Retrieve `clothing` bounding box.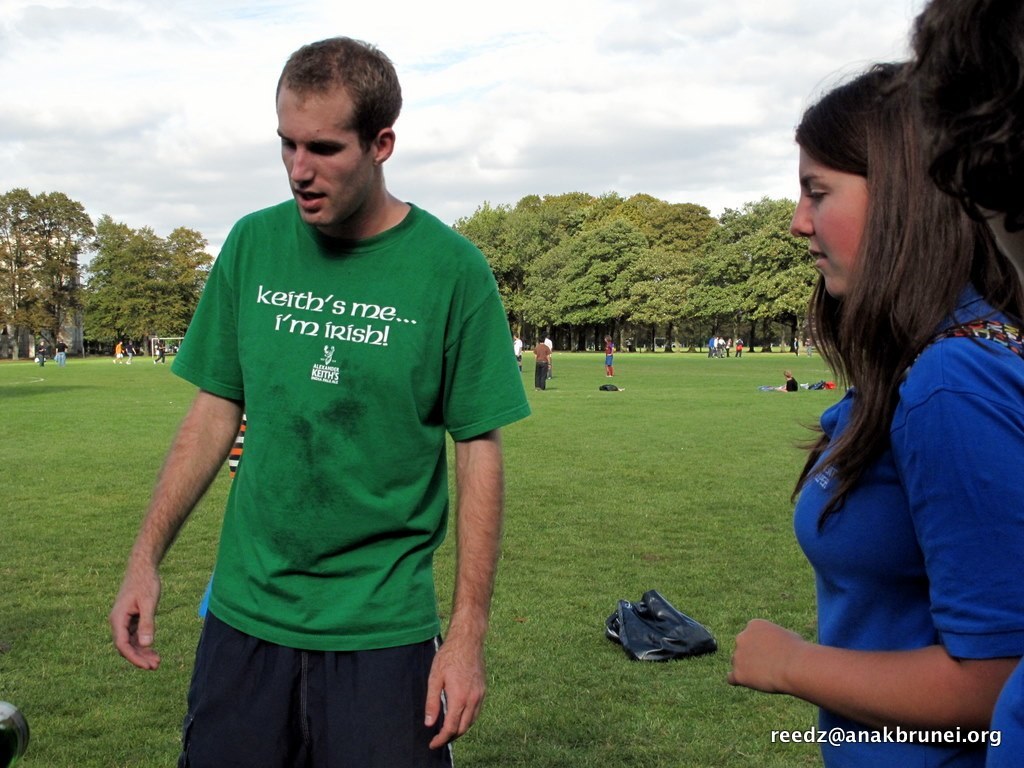
Bounding box: l=985, t=661, r=1023, b=767.
